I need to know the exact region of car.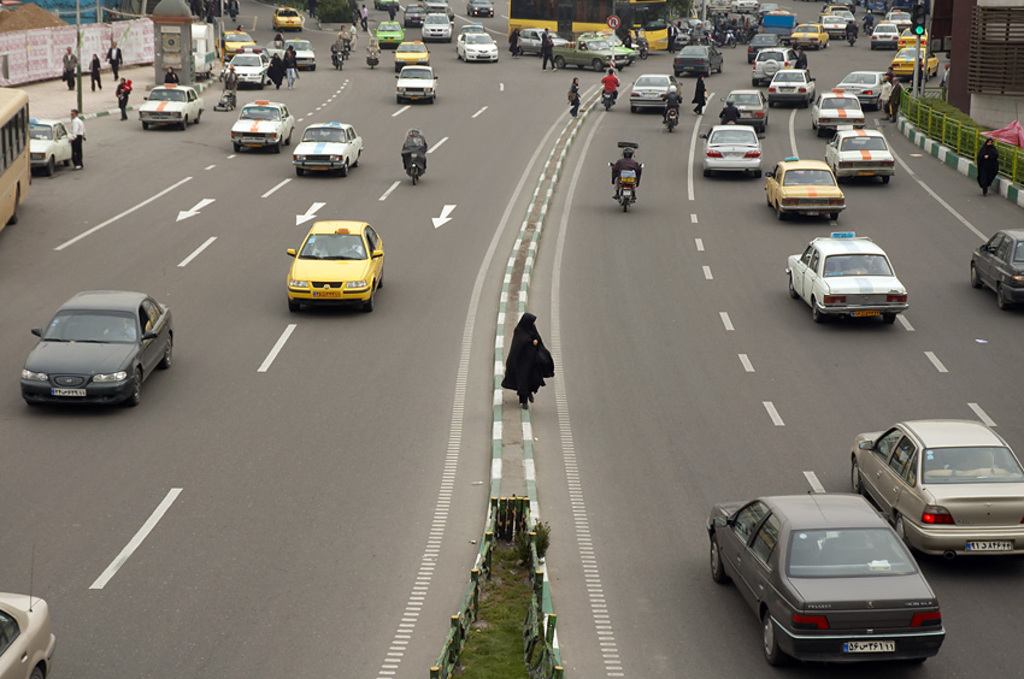
Region: x1=284 y1=217 x2=389 y2=315.
